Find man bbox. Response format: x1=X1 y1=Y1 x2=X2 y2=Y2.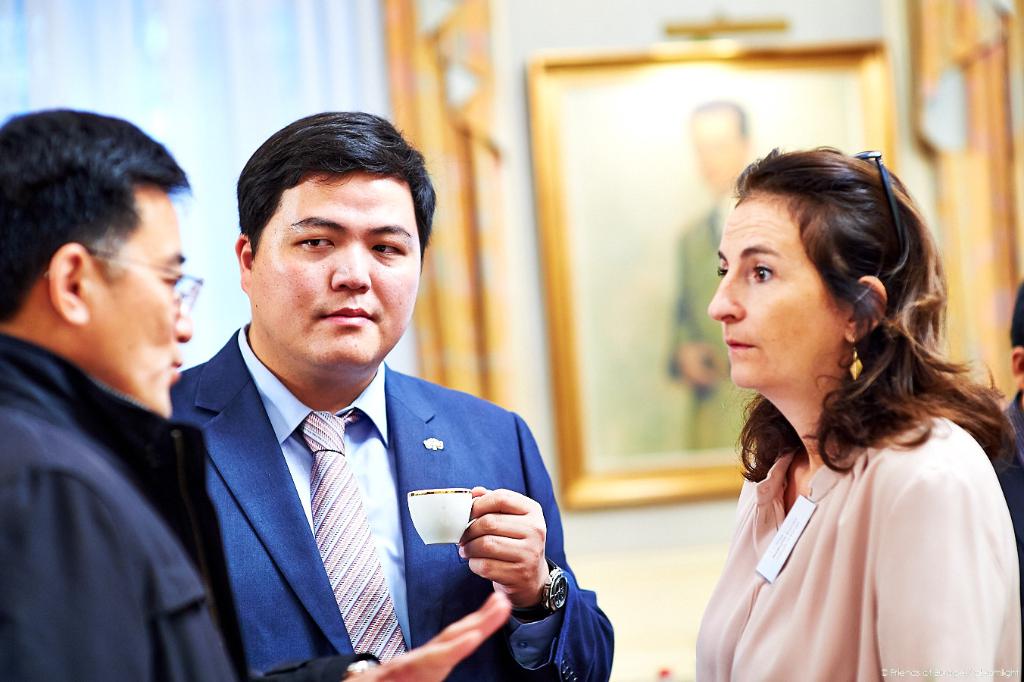
x1=166 y1=108 x2=620 y2=681.
